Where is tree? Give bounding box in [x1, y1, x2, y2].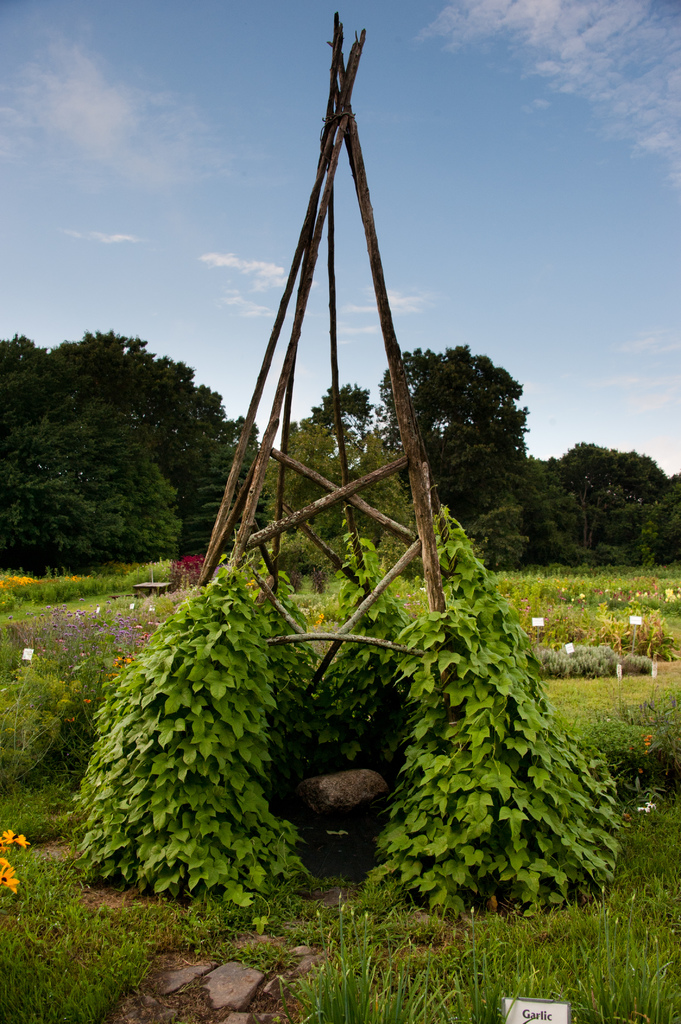
[303, 382, 399, 462].
